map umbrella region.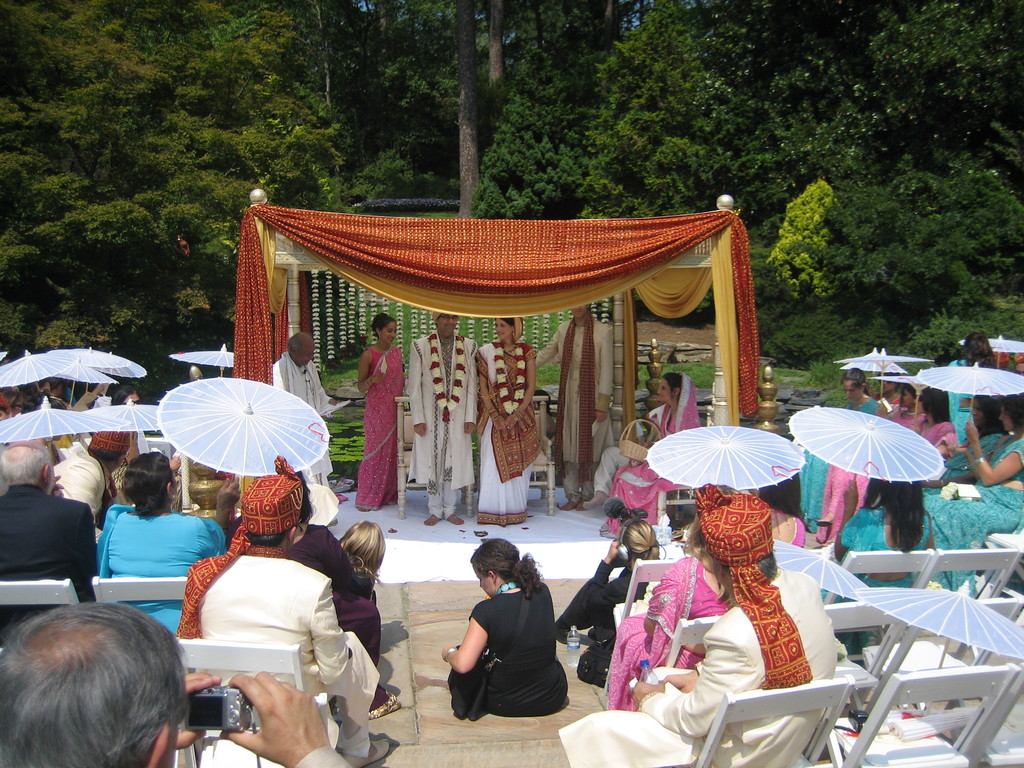
Mapped to [x1=833, y1=346, x2=932, y2=399].
